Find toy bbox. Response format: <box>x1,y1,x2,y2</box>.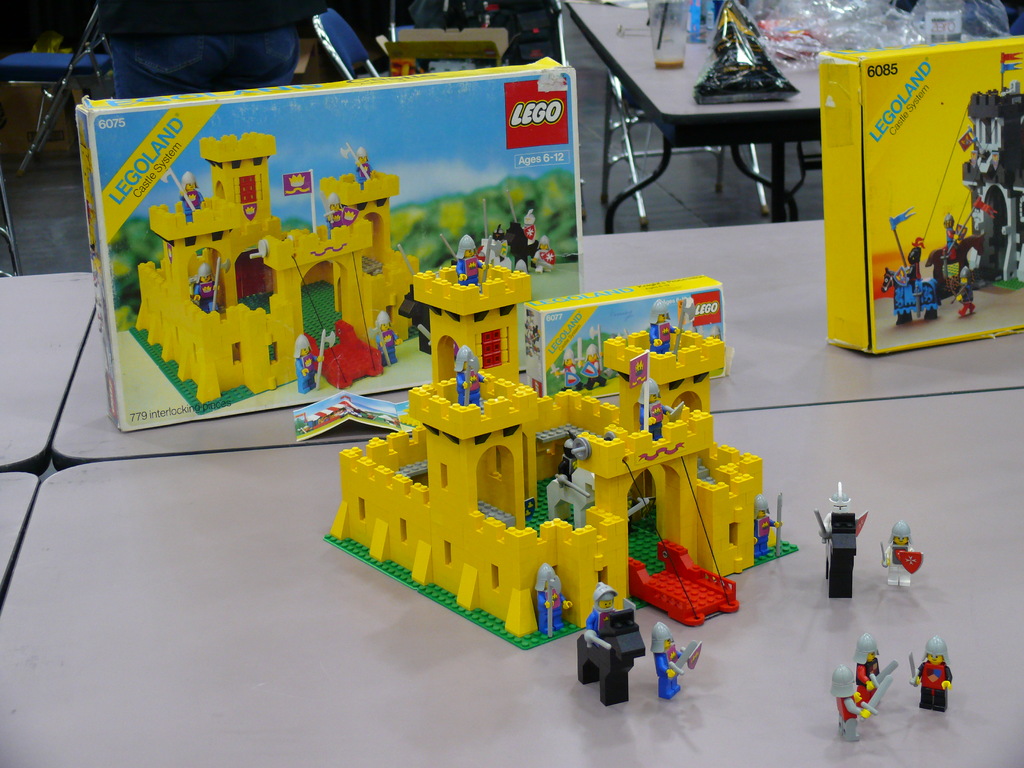
<box>577,582,647,705</box>.
